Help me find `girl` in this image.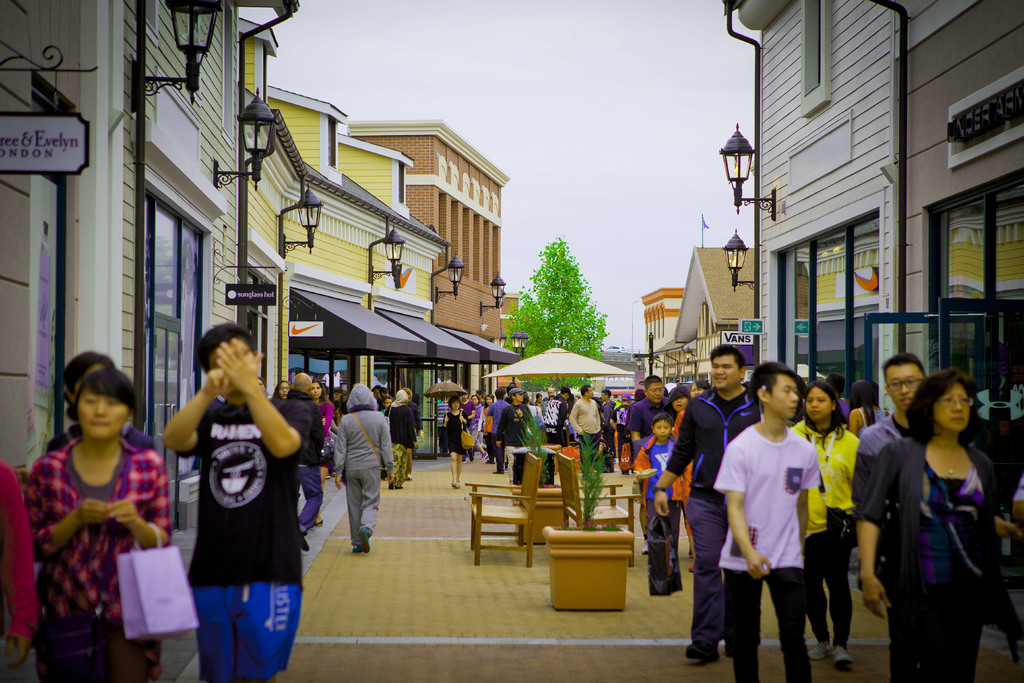
Found it: 32/374/172/682.
